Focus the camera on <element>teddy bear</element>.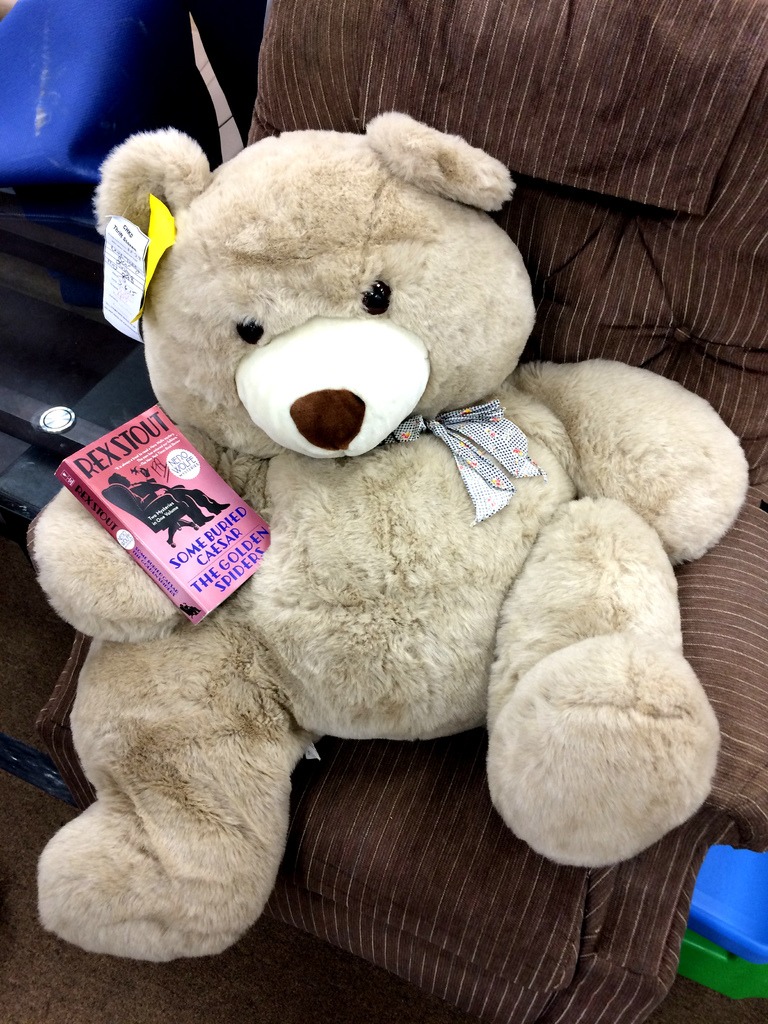
Focus region: [x1=28, y1=109, x2=760, y2=956].
